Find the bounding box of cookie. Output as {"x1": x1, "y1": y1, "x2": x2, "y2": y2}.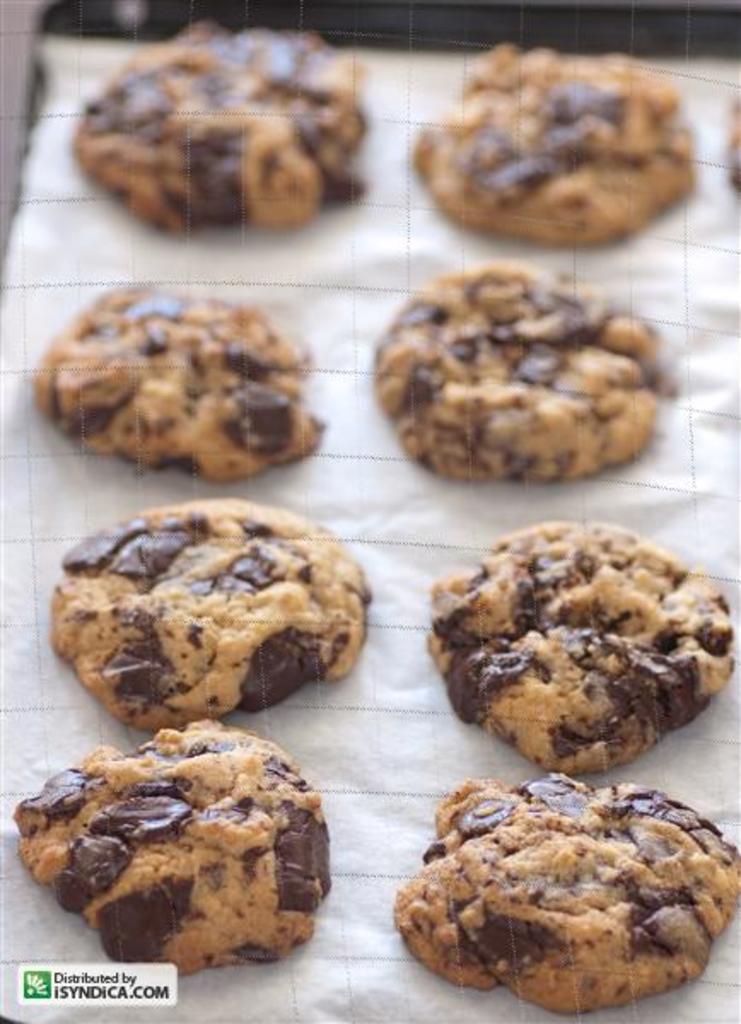
{"x1": 418, "y1": 512, "x2": 734, "y2": 775}.
